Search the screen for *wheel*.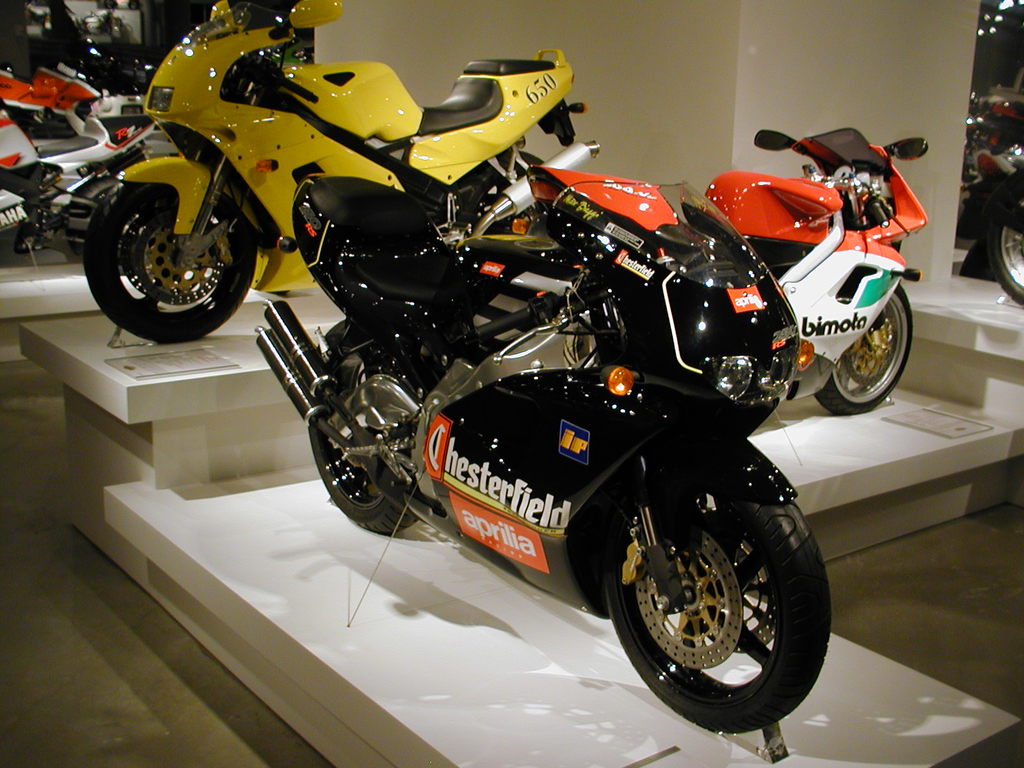
Found at l=814, t=282, r=913, b=414.
